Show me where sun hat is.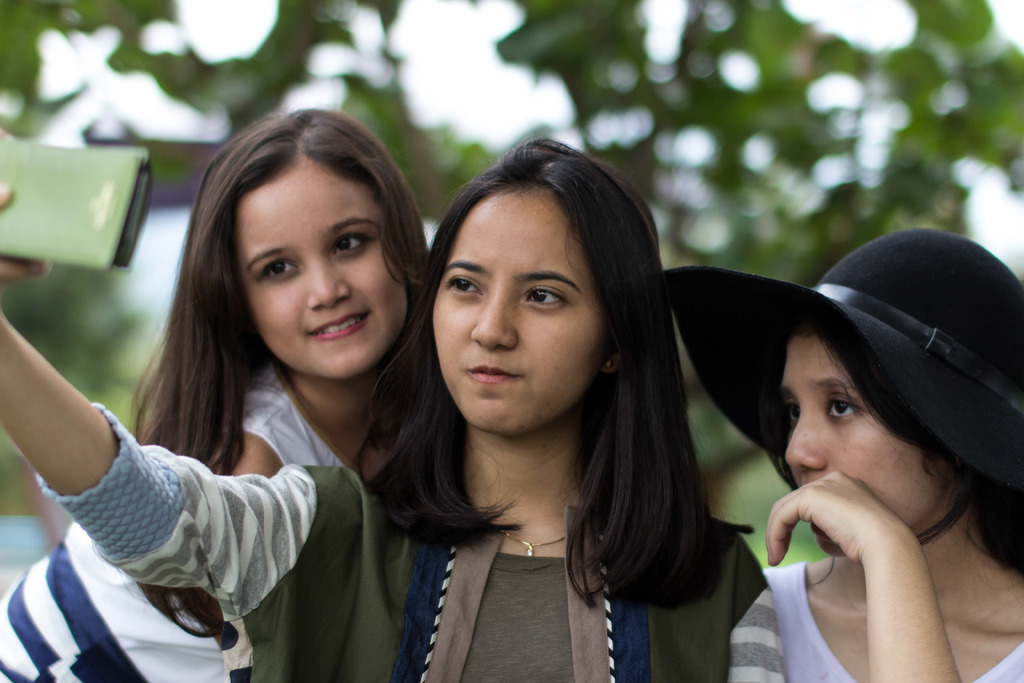
sun hat is at 660:222:1023:547.
